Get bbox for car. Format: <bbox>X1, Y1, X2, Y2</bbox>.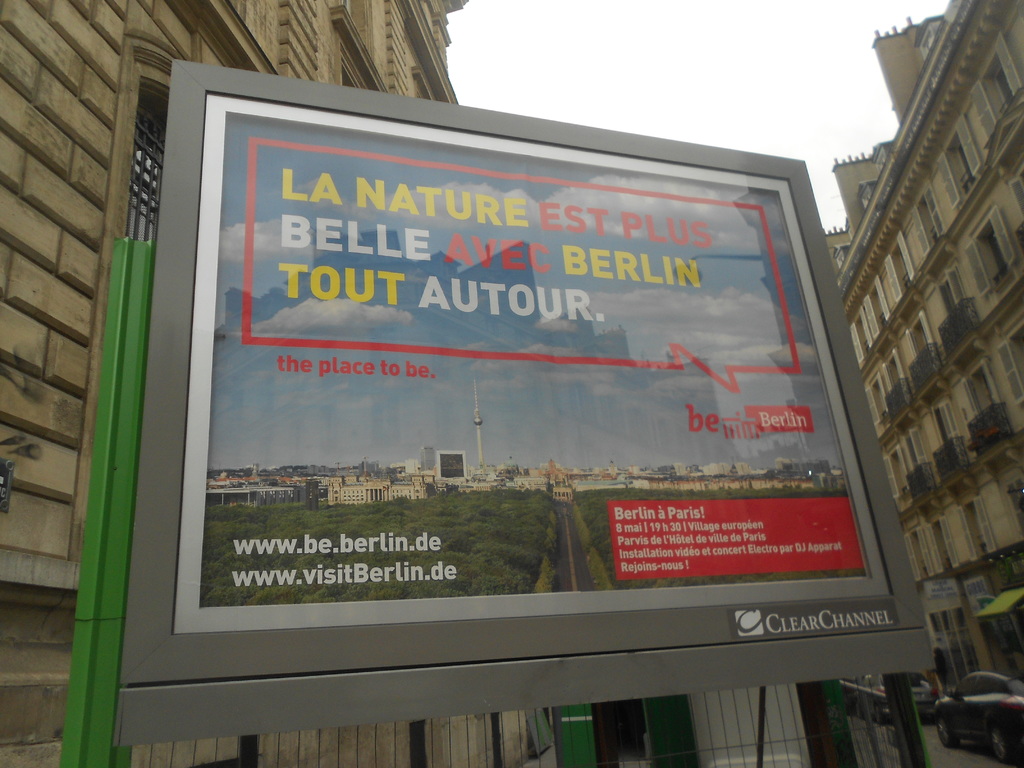
<bbox>932, 666, 1023, 767</bbox>.
